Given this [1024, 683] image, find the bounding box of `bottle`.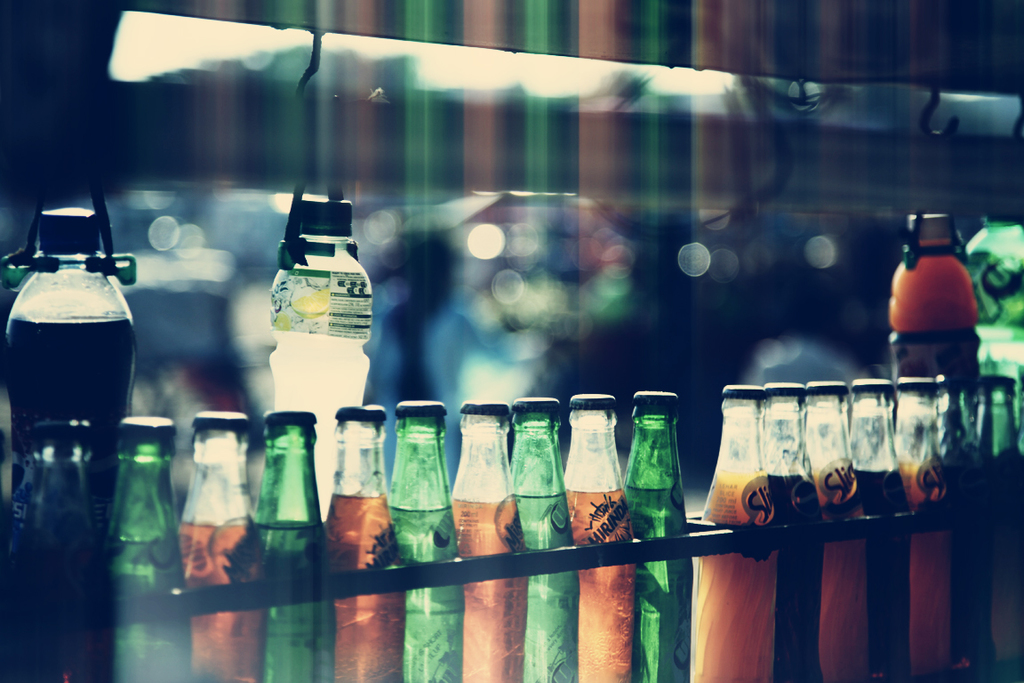
[x1=838, y1=379, x2=915, y2=682].
